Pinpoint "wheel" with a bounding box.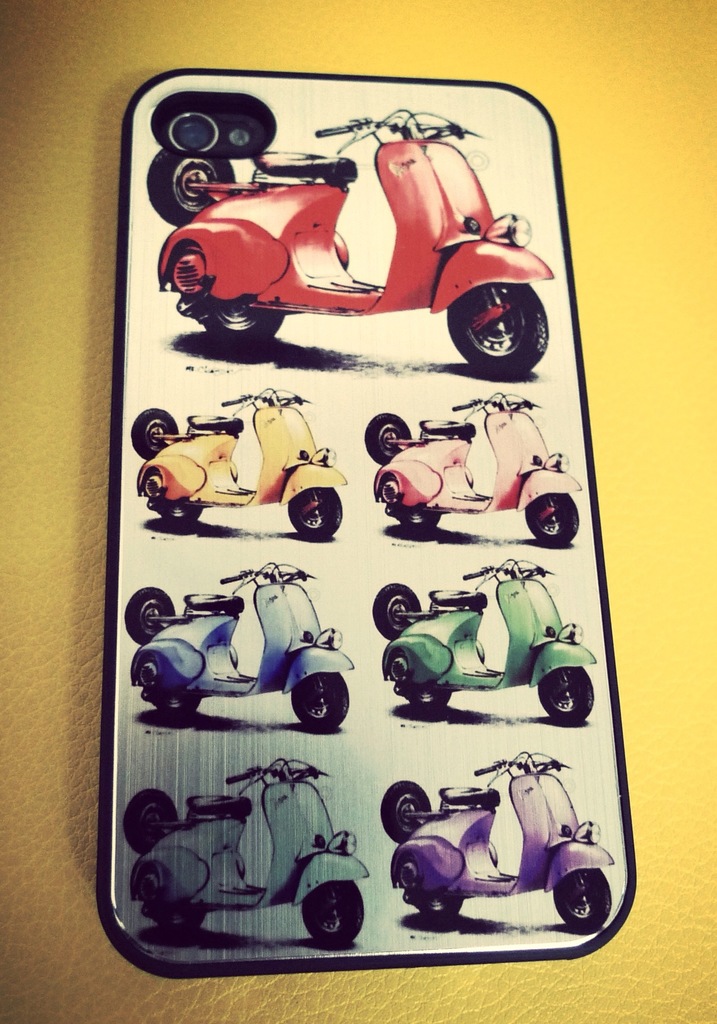
(left=290, top=671, right=350, bottom=733).
